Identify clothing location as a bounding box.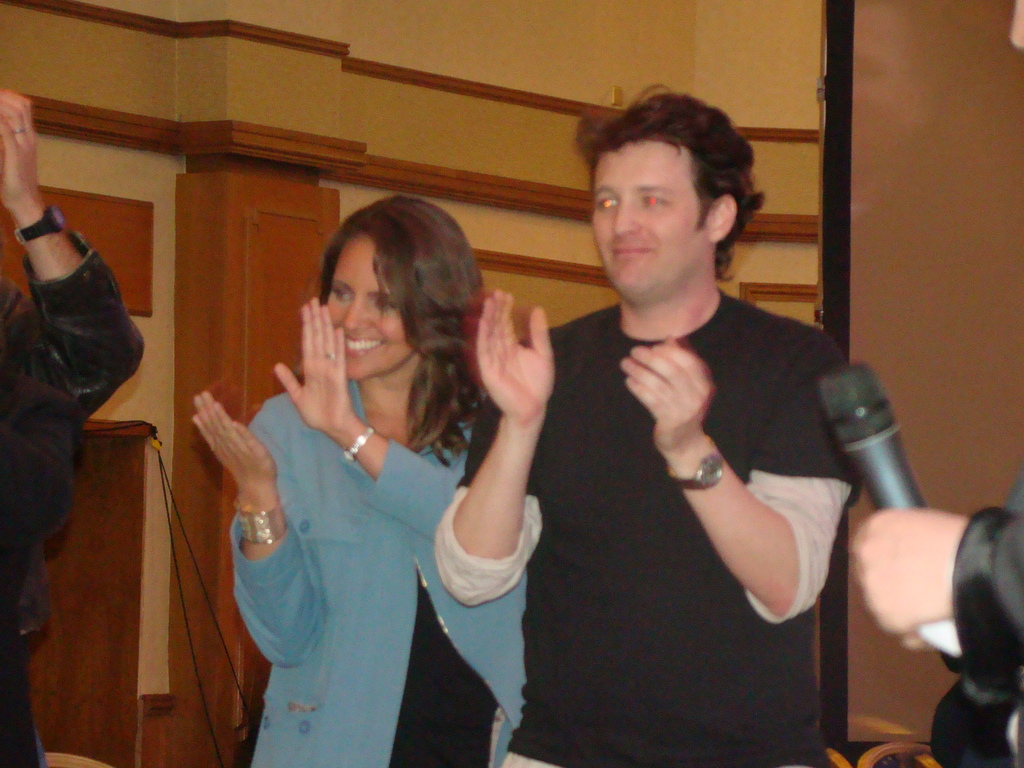
pyautogui.locateOnScreen(430, 300, 868, 765).
